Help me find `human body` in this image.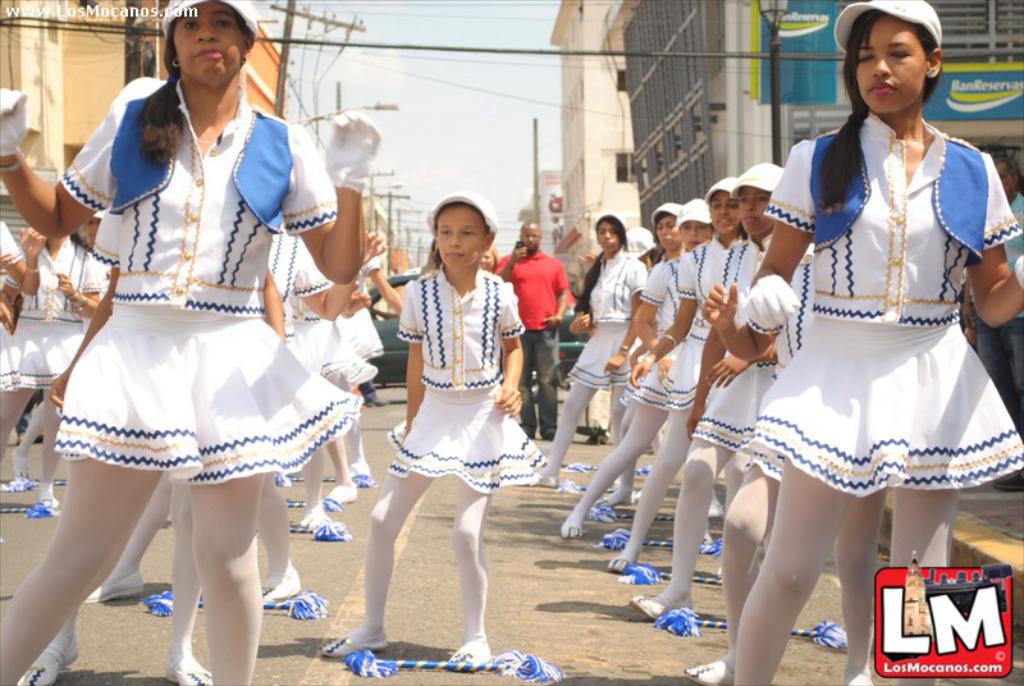
Found it: bbox=(649, 202, 692, 266).
